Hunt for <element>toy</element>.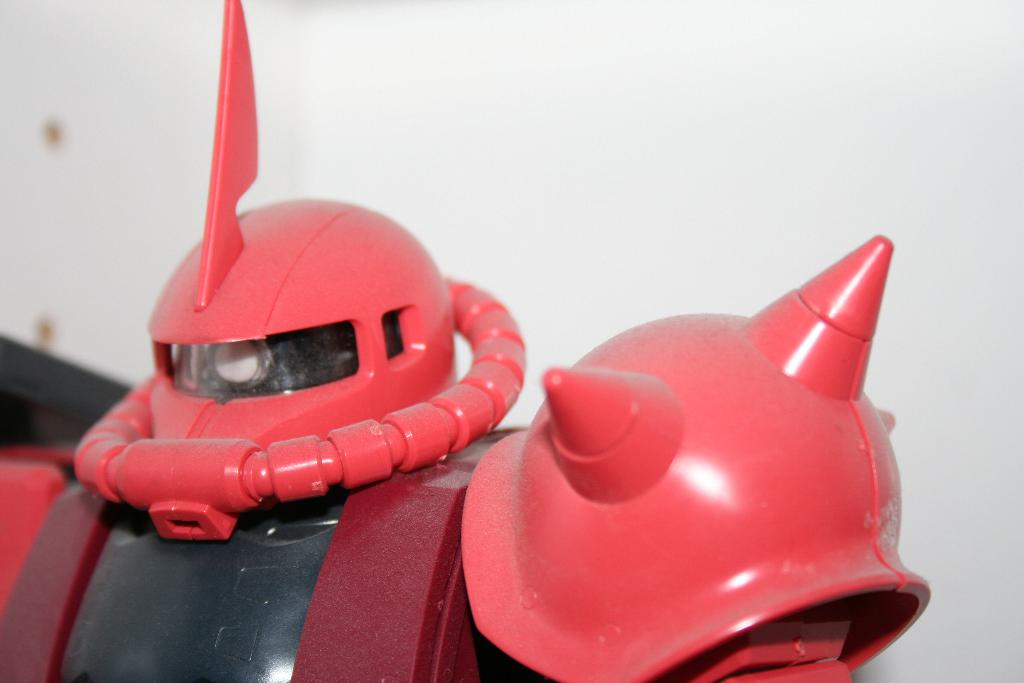
Hunted down at bbox=[452, 232, 940, 682].
